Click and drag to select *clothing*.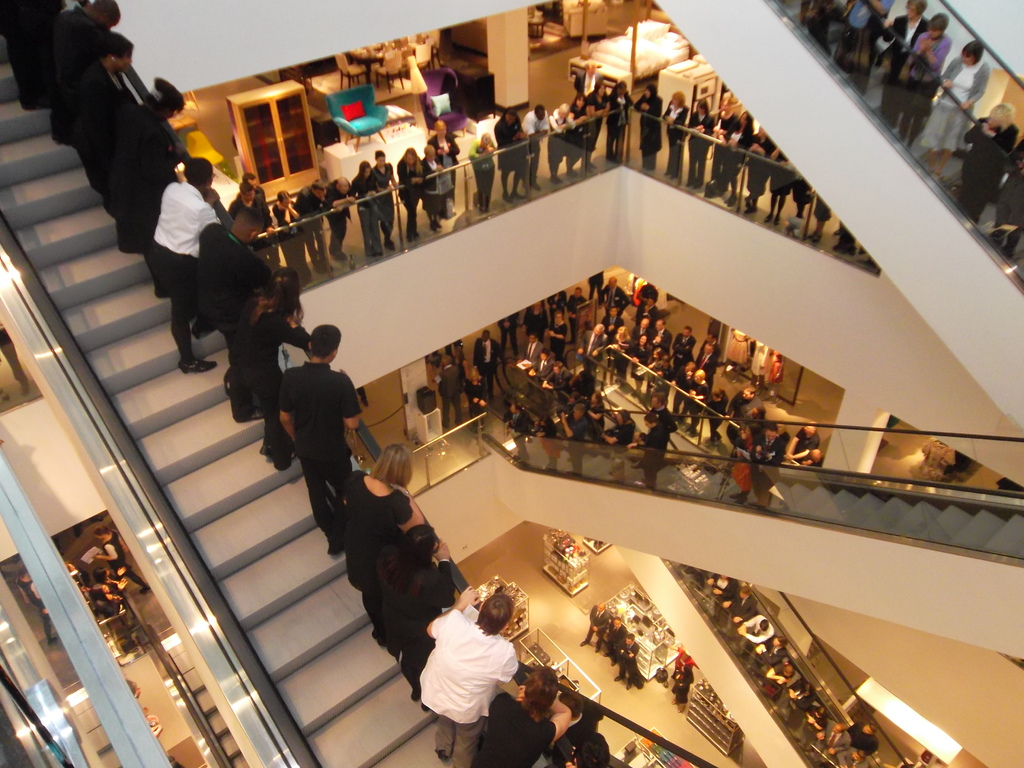
Selection: 586,93,605,152.
